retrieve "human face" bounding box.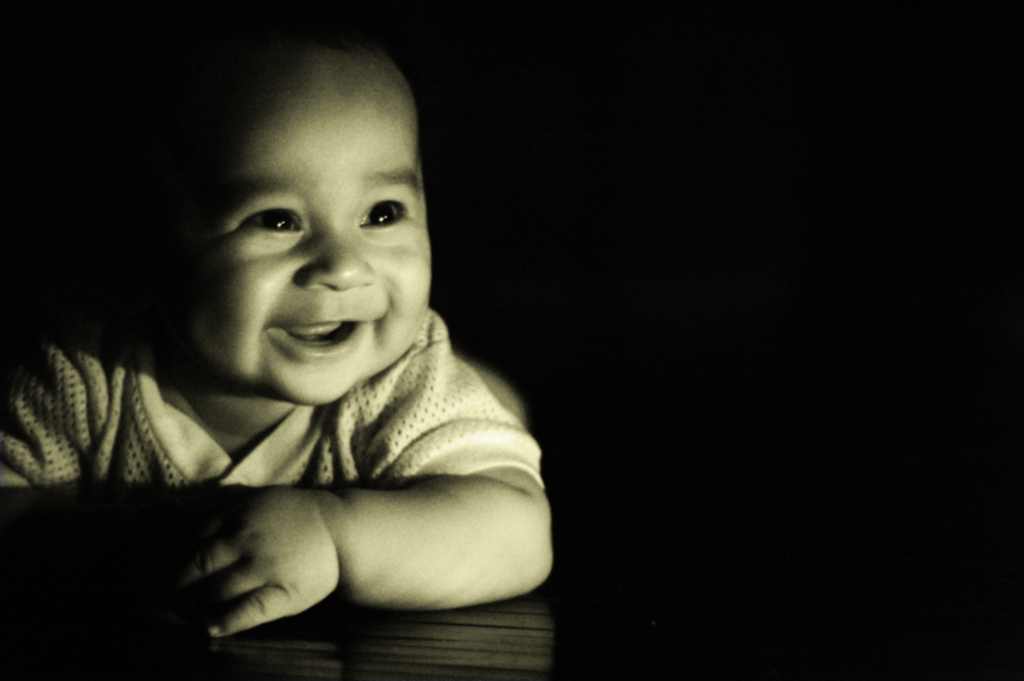
Bounding box: pyautogui.locateOnScreen(186, 81, 431, 406).
